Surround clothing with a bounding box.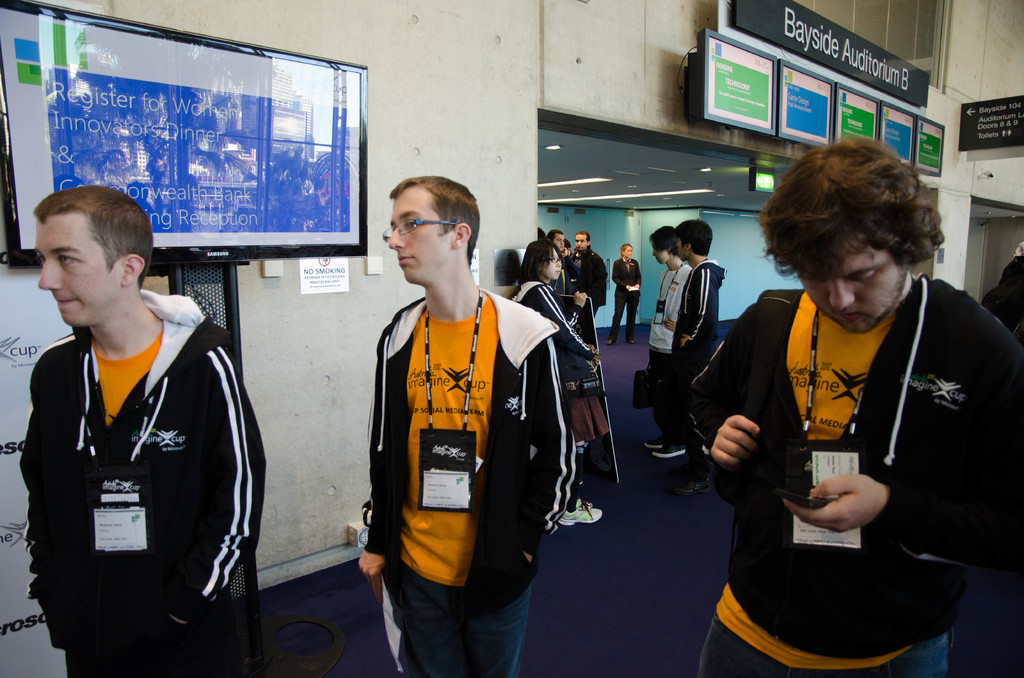
15, 284, 264, 677.
